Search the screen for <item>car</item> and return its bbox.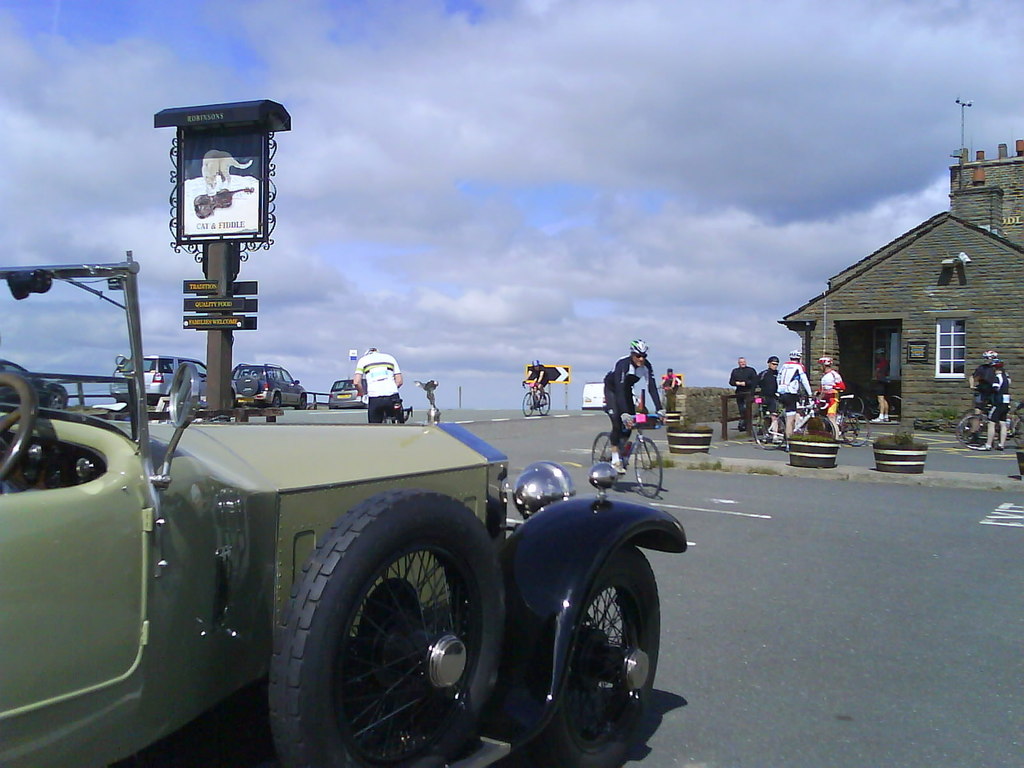
Found: [x1=0, y1=371, x2=687, y2=767].
